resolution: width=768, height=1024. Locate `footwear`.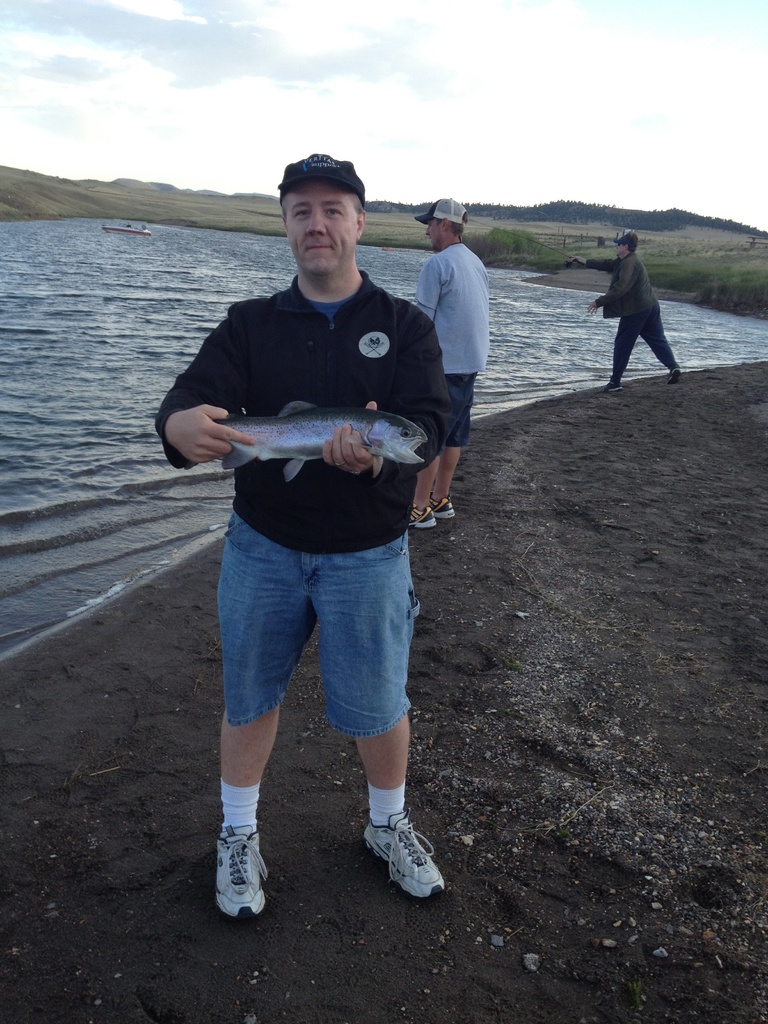
locate(663, 374, 680, 388).
